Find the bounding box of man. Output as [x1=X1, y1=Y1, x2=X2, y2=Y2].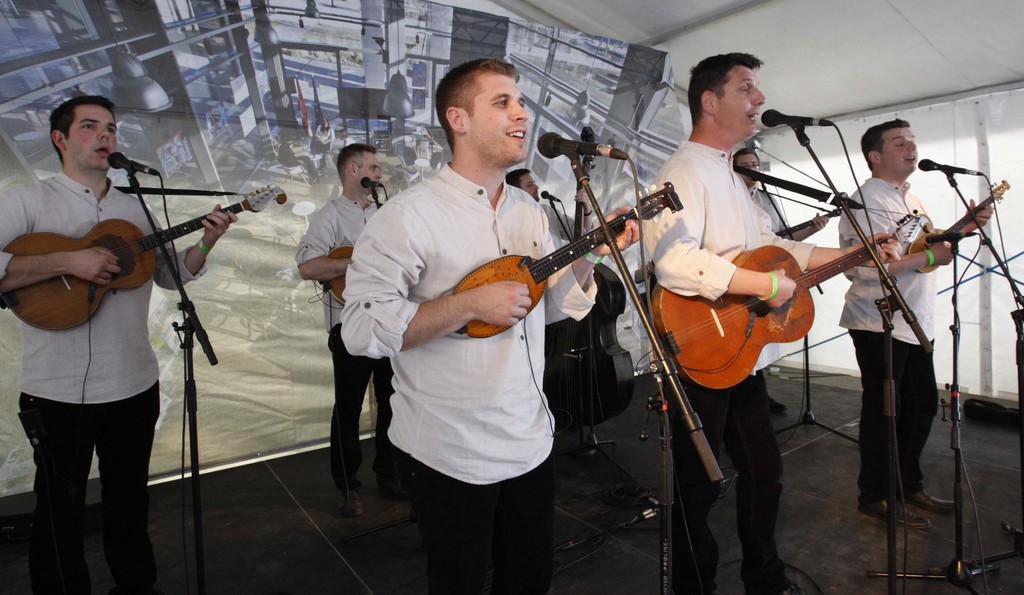
[x1=840, y1=116, x2=995, y2=530].
